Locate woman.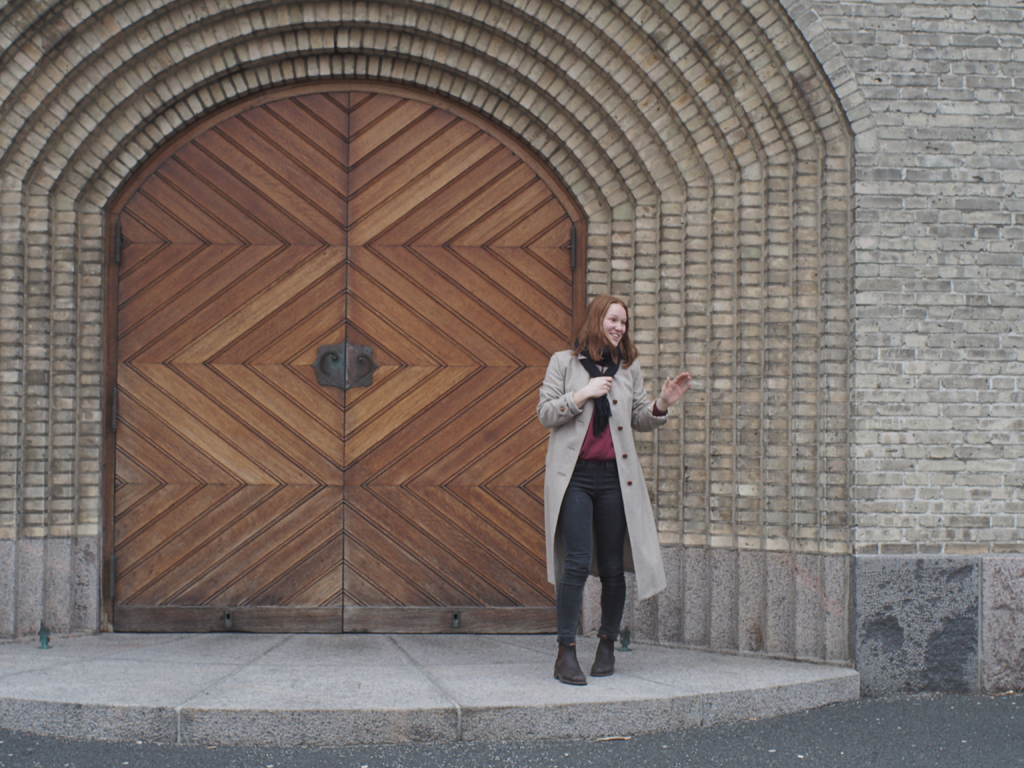
Bounding box: BBox(540, 284, 671, 680).
